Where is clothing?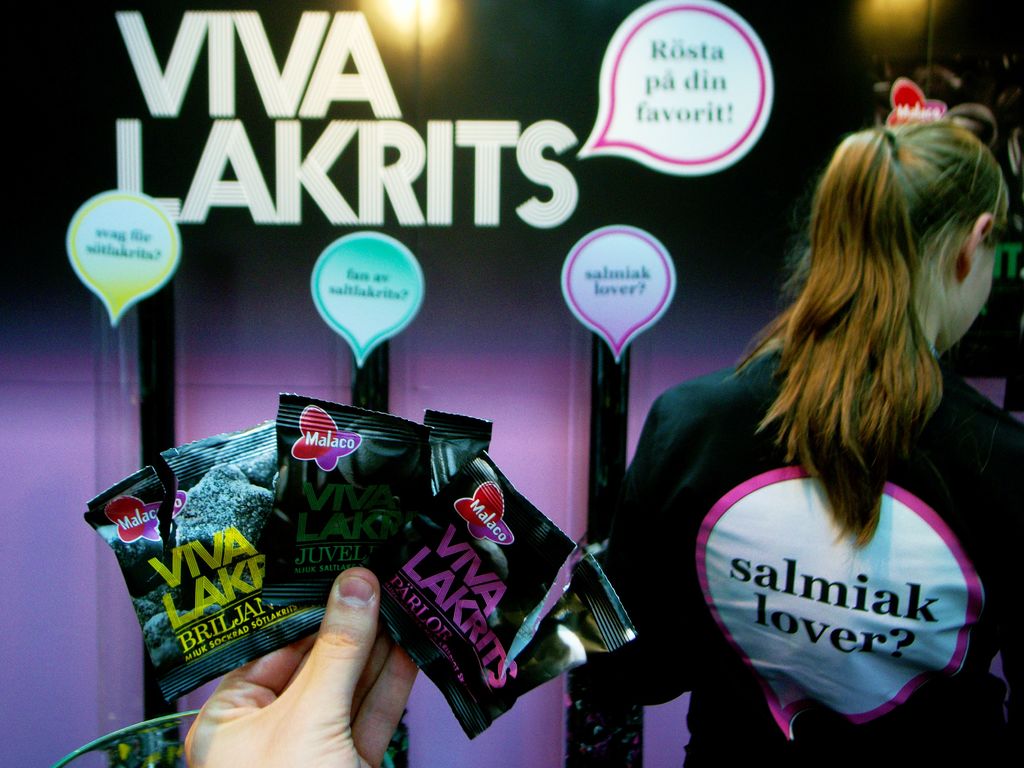
(598,337,1023,767).
